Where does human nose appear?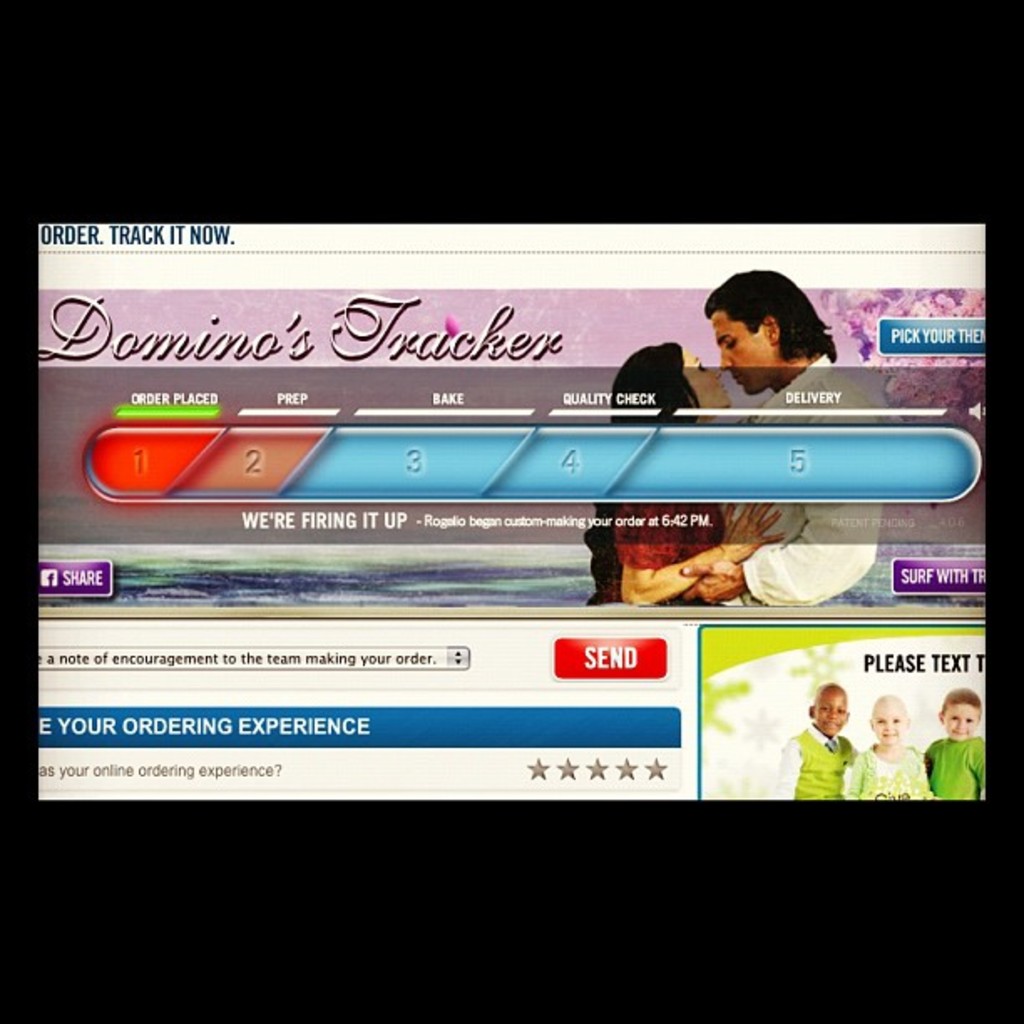
Appears at [left=828, top=708, right=838, bottom=721].
